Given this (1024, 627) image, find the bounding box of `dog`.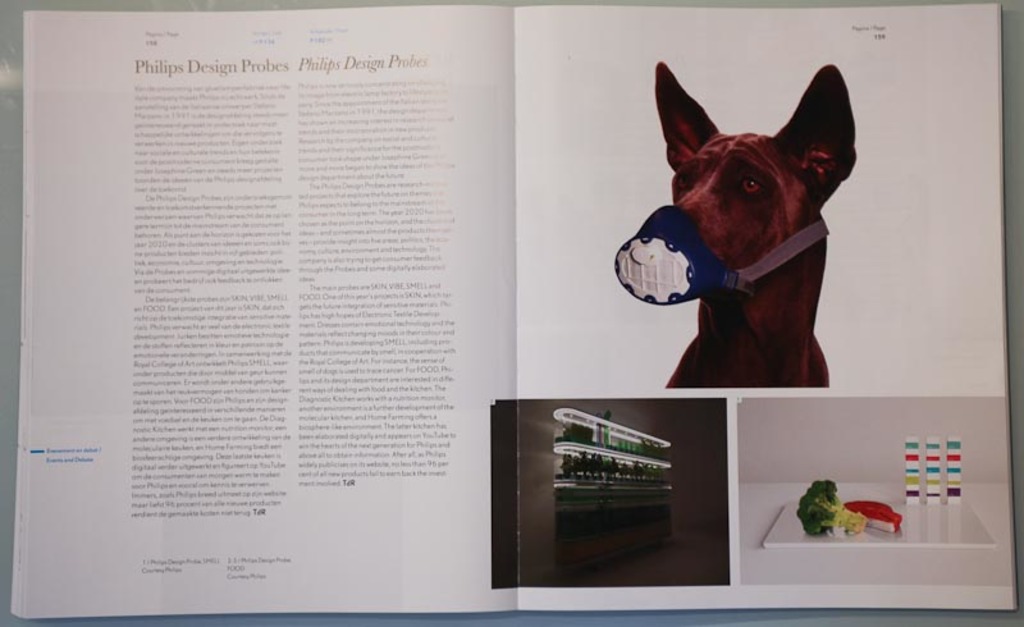
654, 63, 856, 399.
